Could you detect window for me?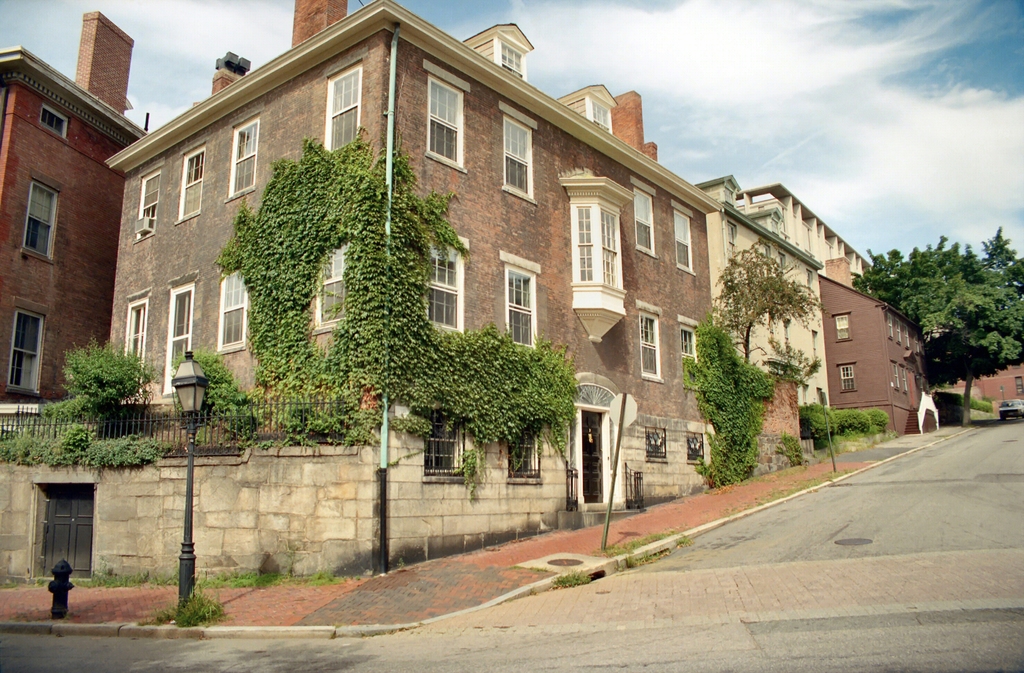
Detection result: <bbox>607, 210, 612, 285</bbox>.
